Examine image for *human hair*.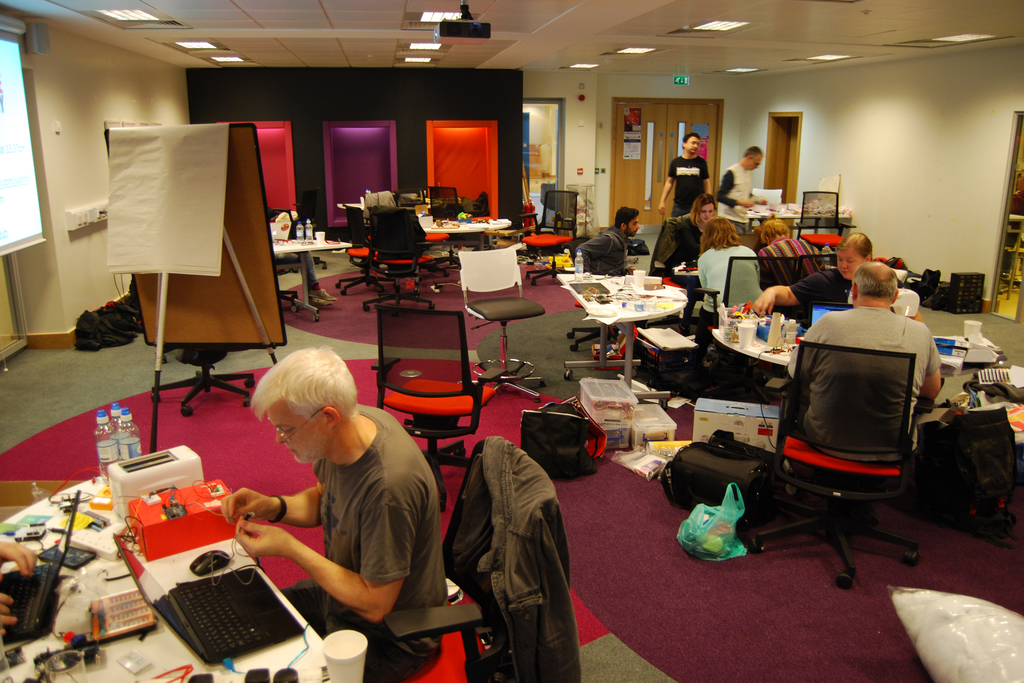
Examination result: bbox=[838, 230, 873, 255].
